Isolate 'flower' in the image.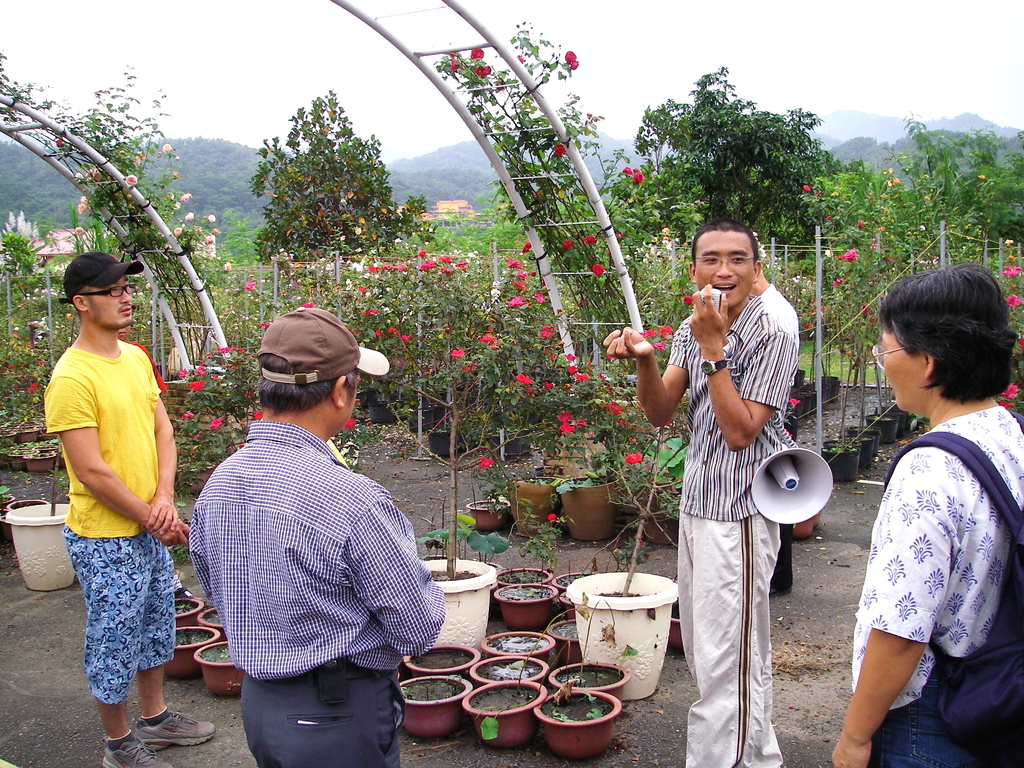
Isolated region: {"left": 468, "top": 49, "right": 485, "bottom": 60}.
